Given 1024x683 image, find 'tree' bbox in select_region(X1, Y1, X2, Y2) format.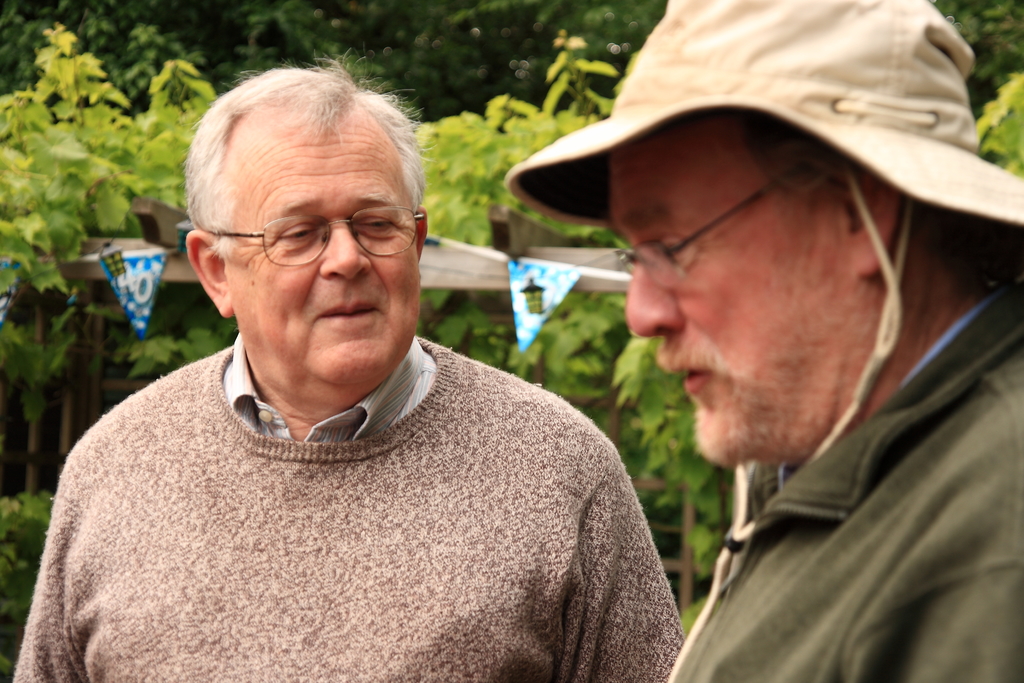
select_region(0, 0, 229, 445).
